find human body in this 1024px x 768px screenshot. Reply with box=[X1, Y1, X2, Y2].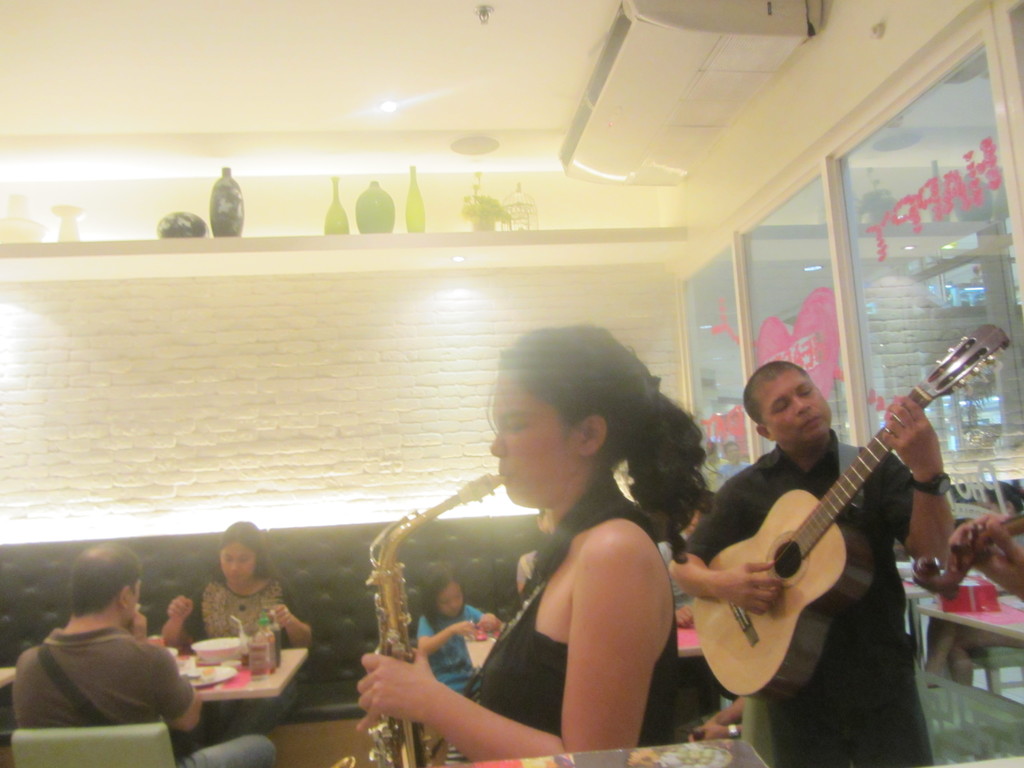
box=[691, 278, 964, 767].
